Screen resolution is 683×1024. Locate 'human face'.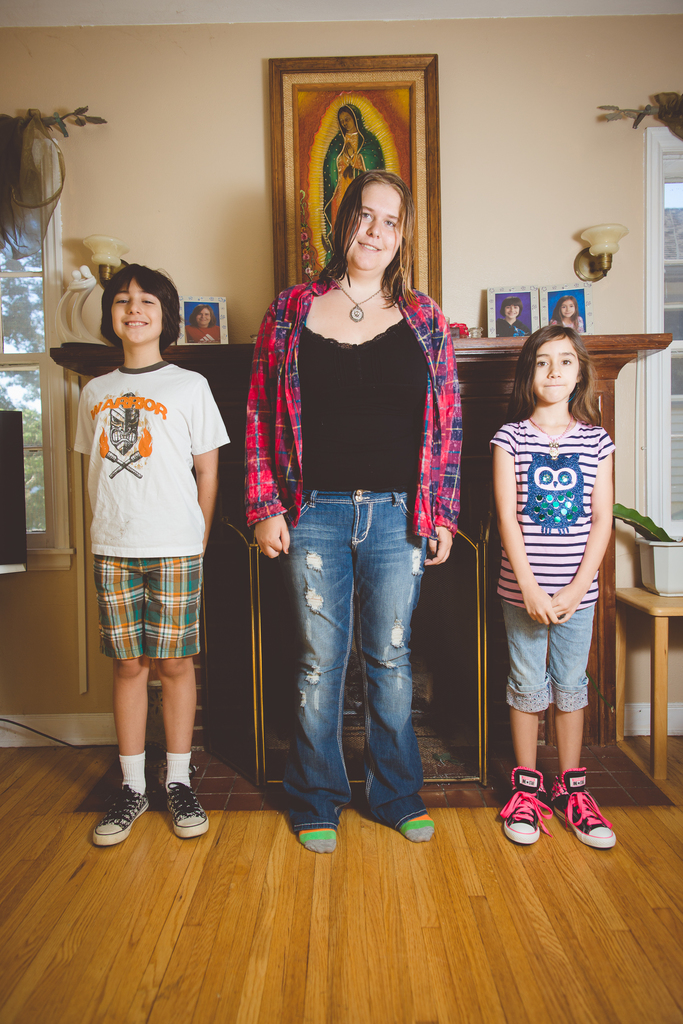
bbox(534, 338, 577, 403).
